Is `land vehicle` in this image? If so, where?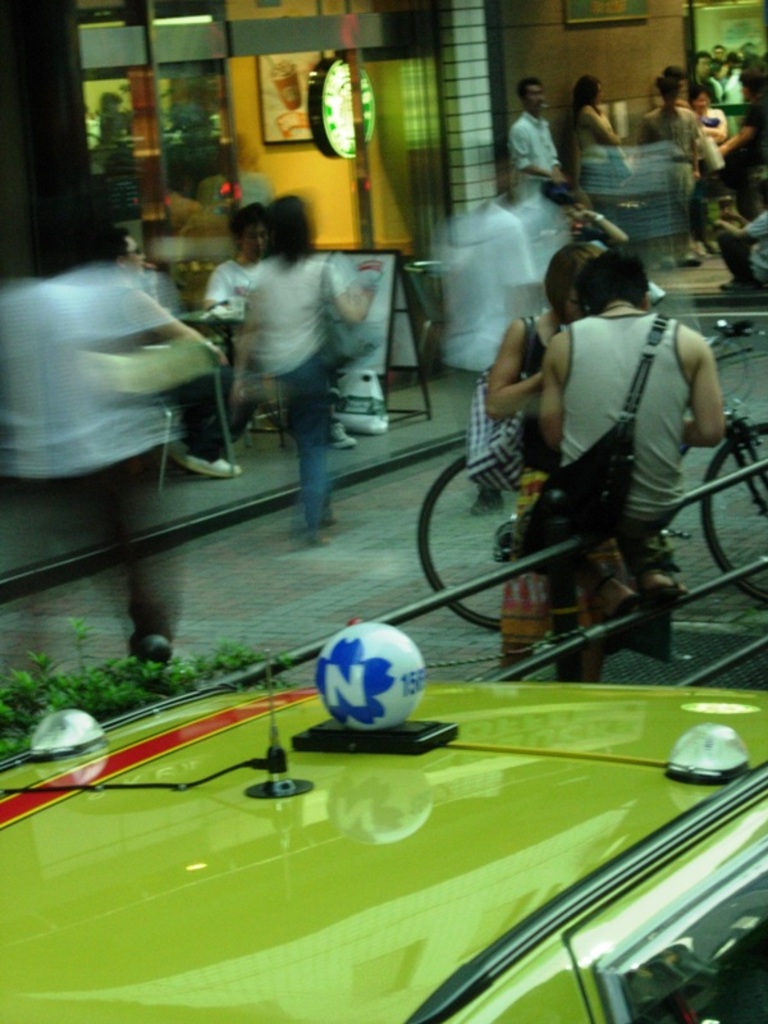
Yes, at box=[413, 317, 767, 635].
